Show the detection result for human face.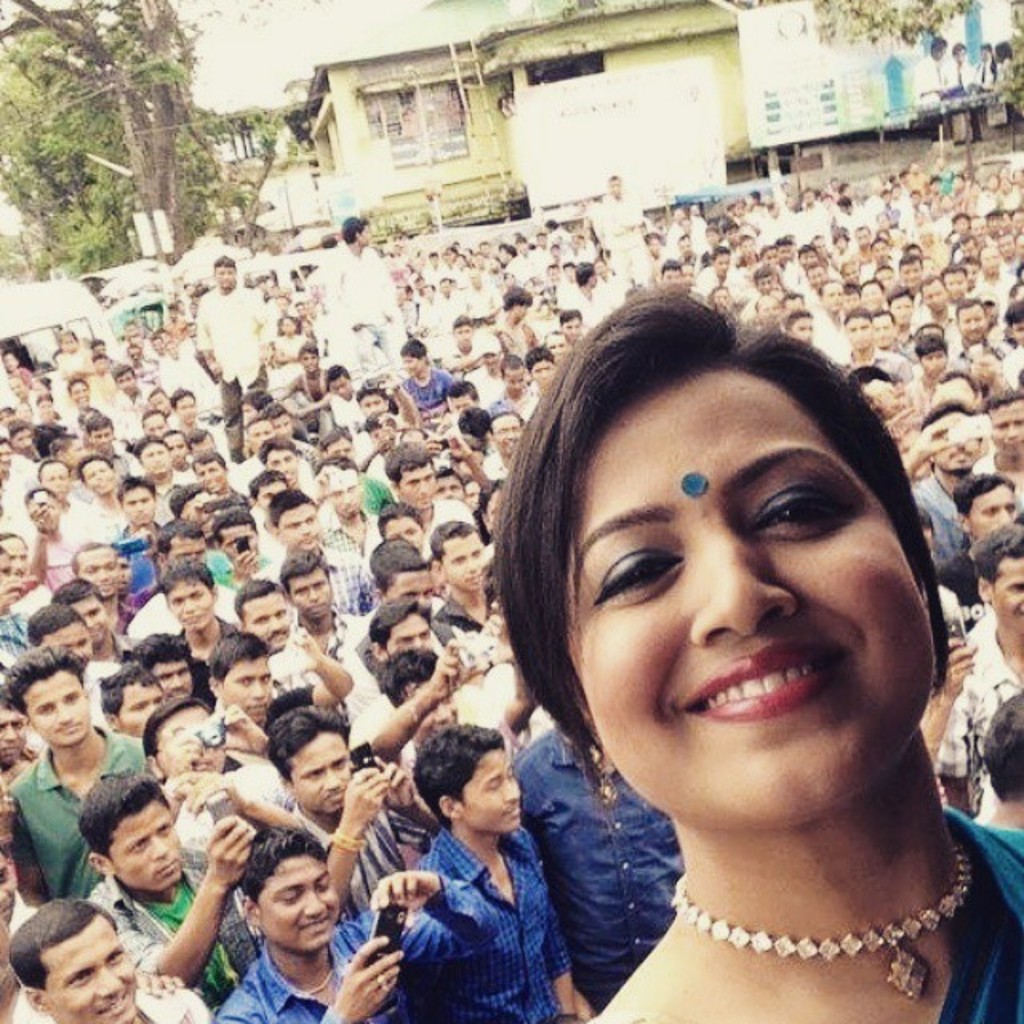
detection(197, 461, 227, 494).
